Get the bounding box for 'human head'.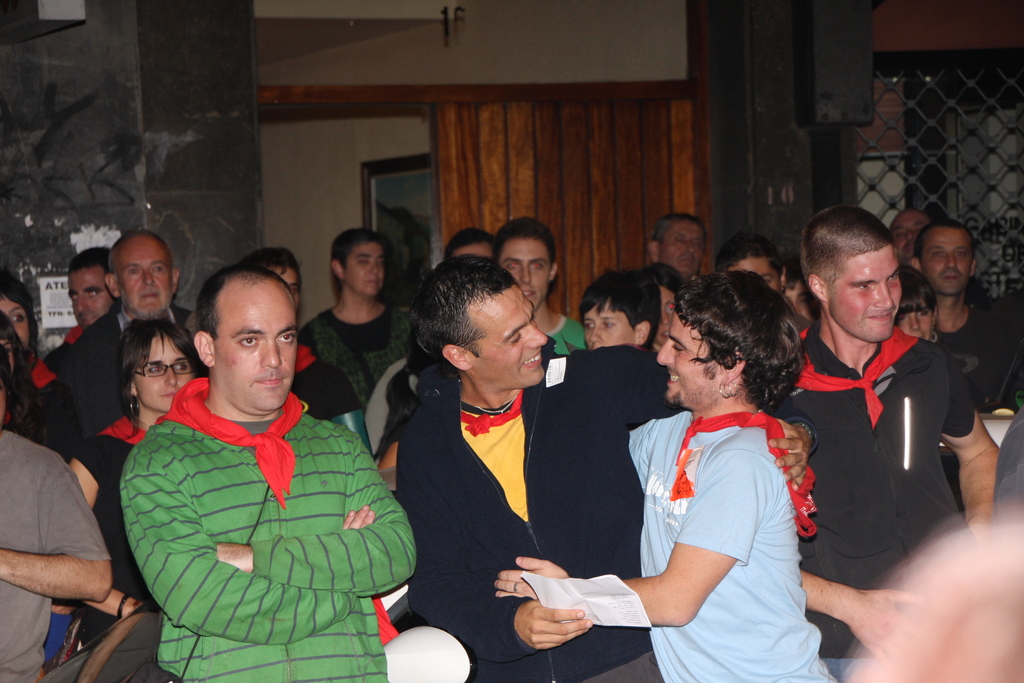
445 227 493 267.
